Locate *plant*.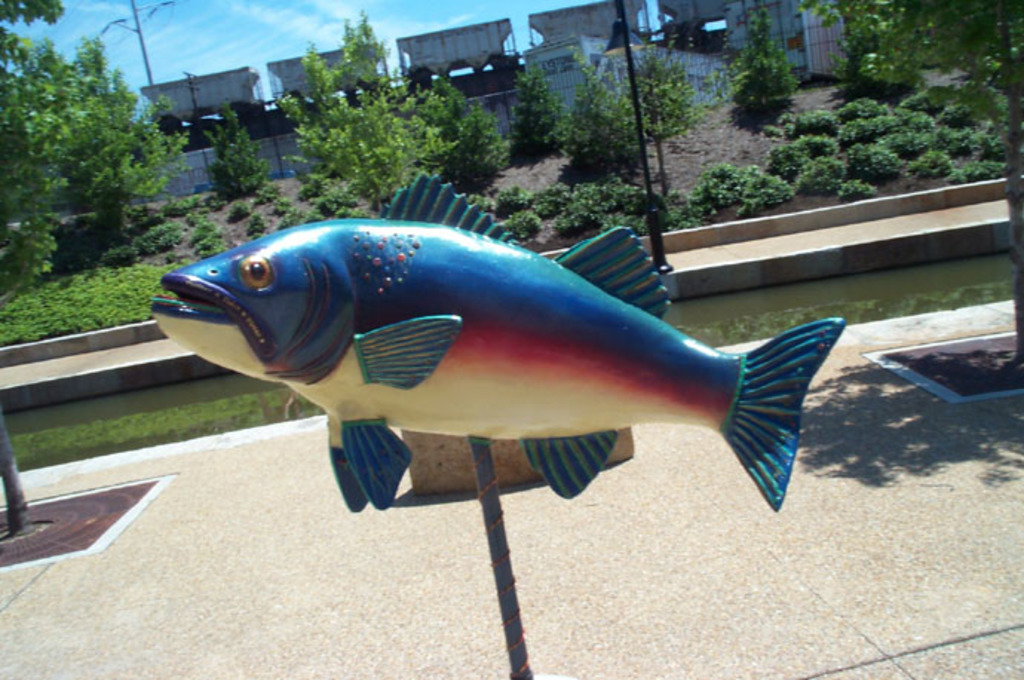
Bounding box: left=0, top=36, right=184, bottom=249.
